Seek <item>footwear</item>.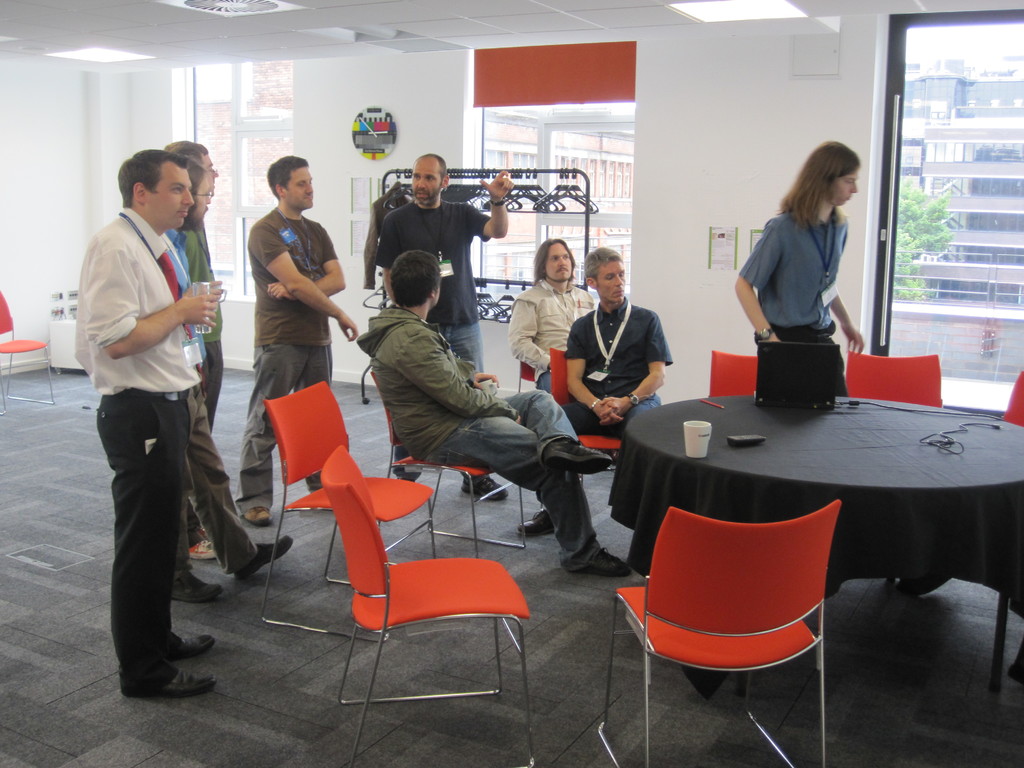
(x1=187, y1=528, x2=216, y2=561).
